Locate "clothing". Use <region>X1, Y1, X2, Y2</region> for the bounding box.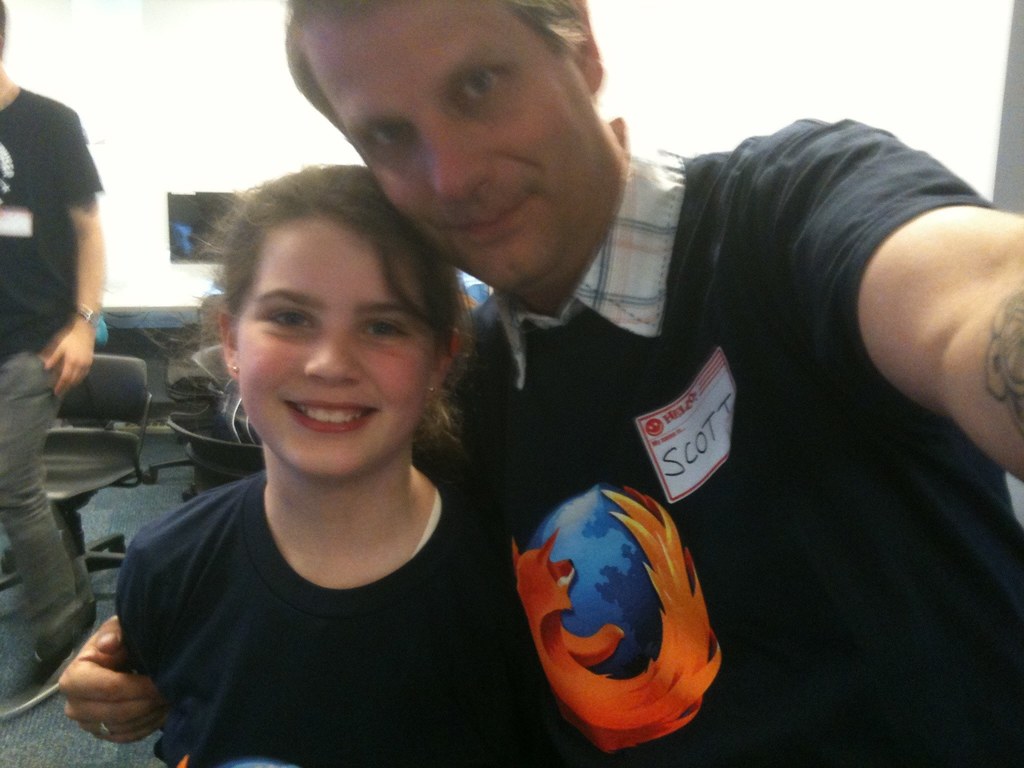
<region>466, 111, 1023, 767</region>.
